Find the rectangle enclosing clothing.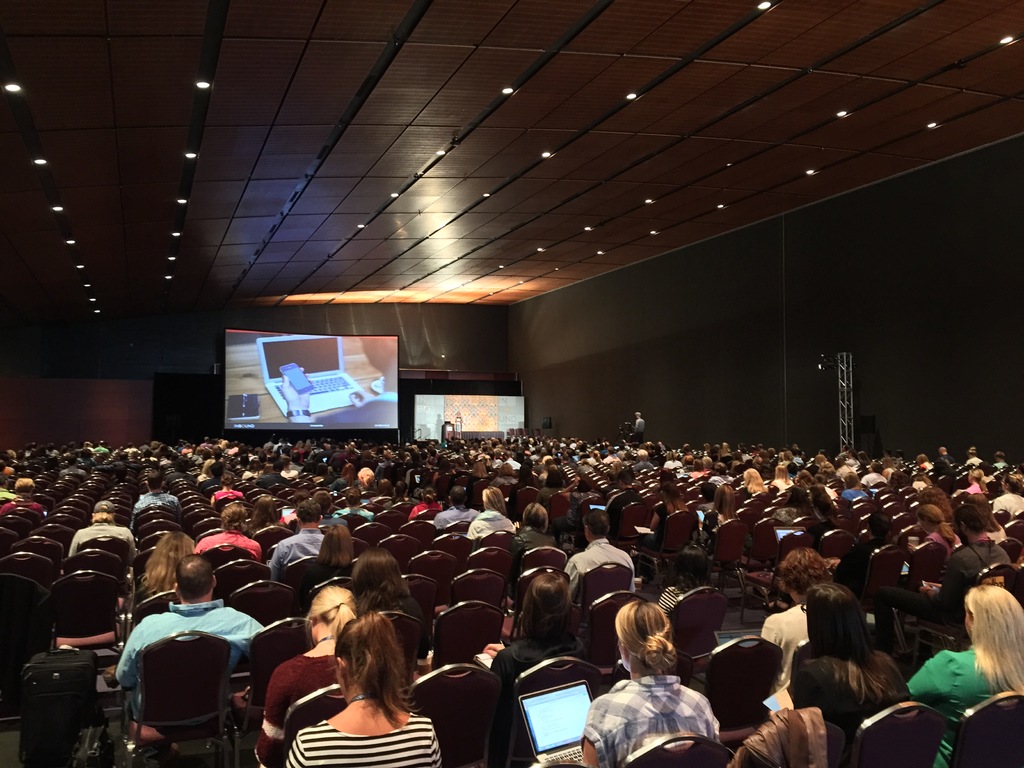
111:596:255:740.
